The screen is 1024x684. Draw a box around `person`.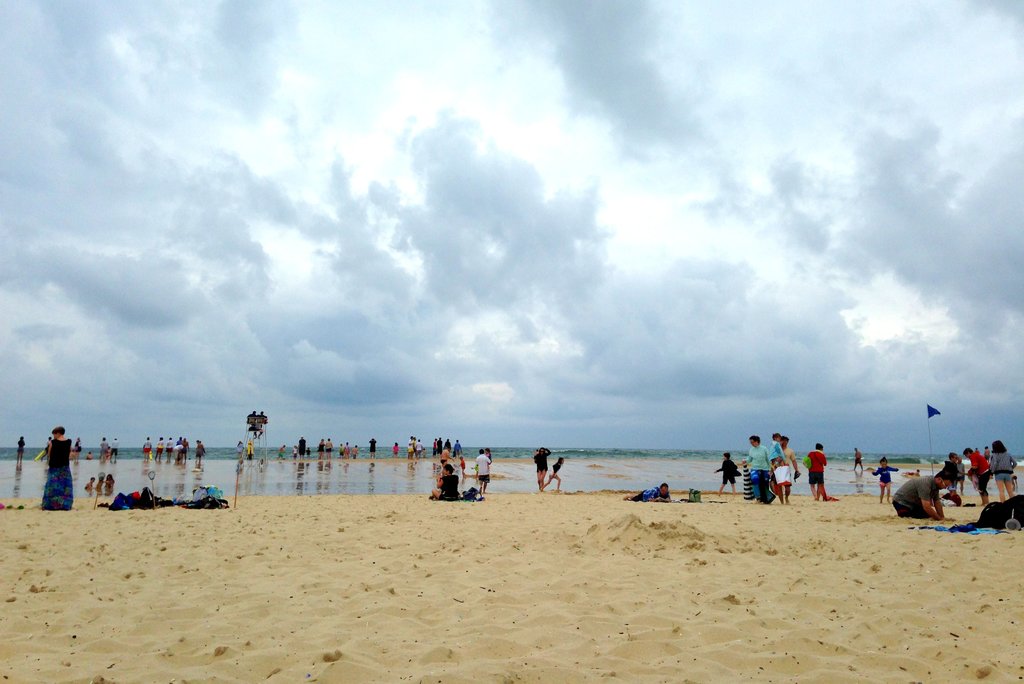
x1=871, y1=459, x2=904, y2=505.
